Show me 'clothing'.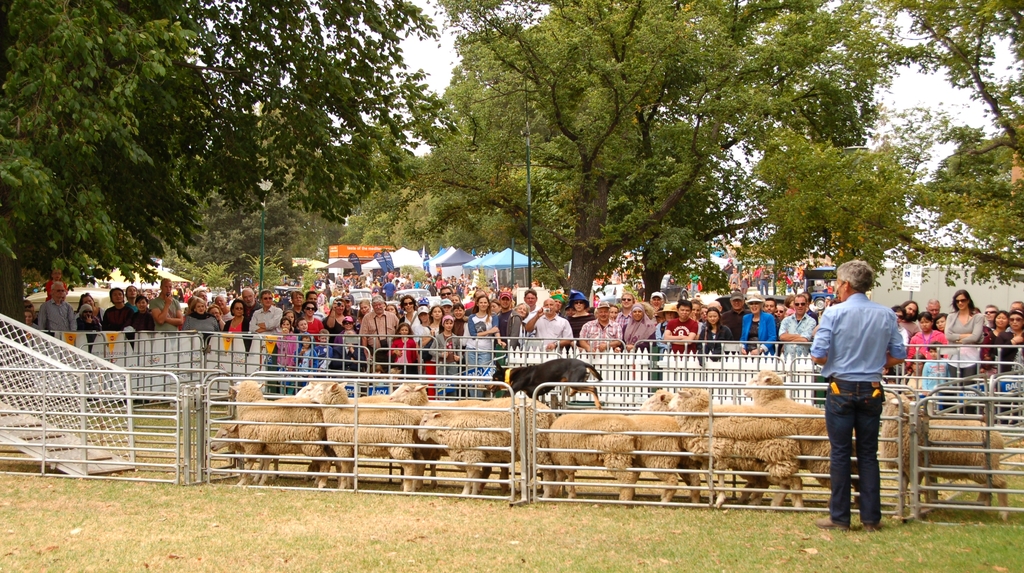
'clothing' is here: Rect(39, 296, 84, 330).
